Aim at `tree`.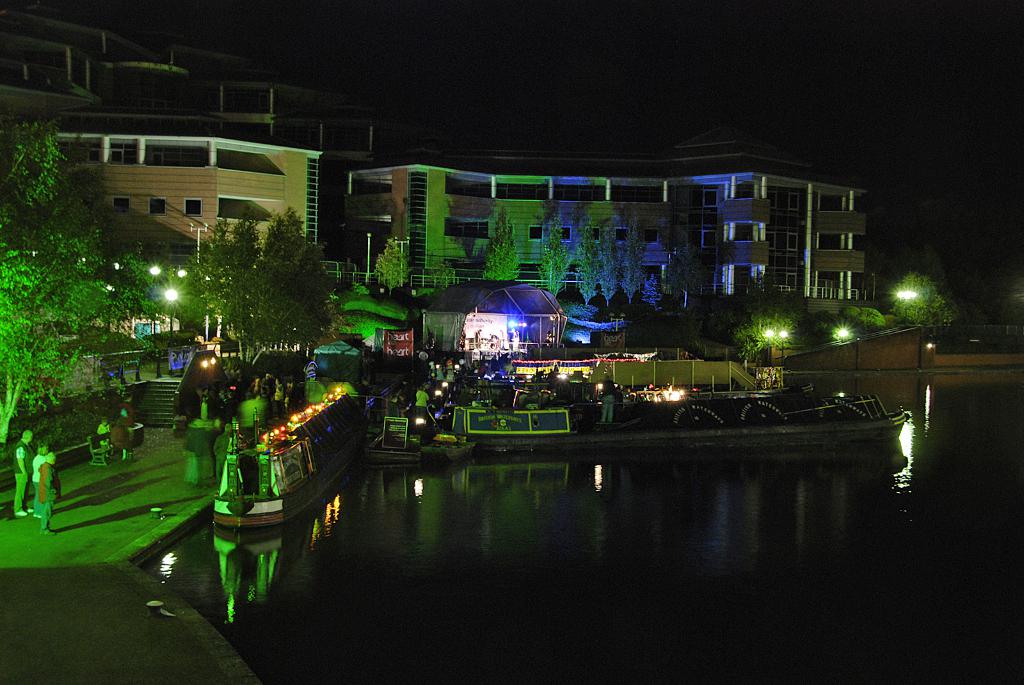
Aimed at locate(595, 219, 622, 311).
